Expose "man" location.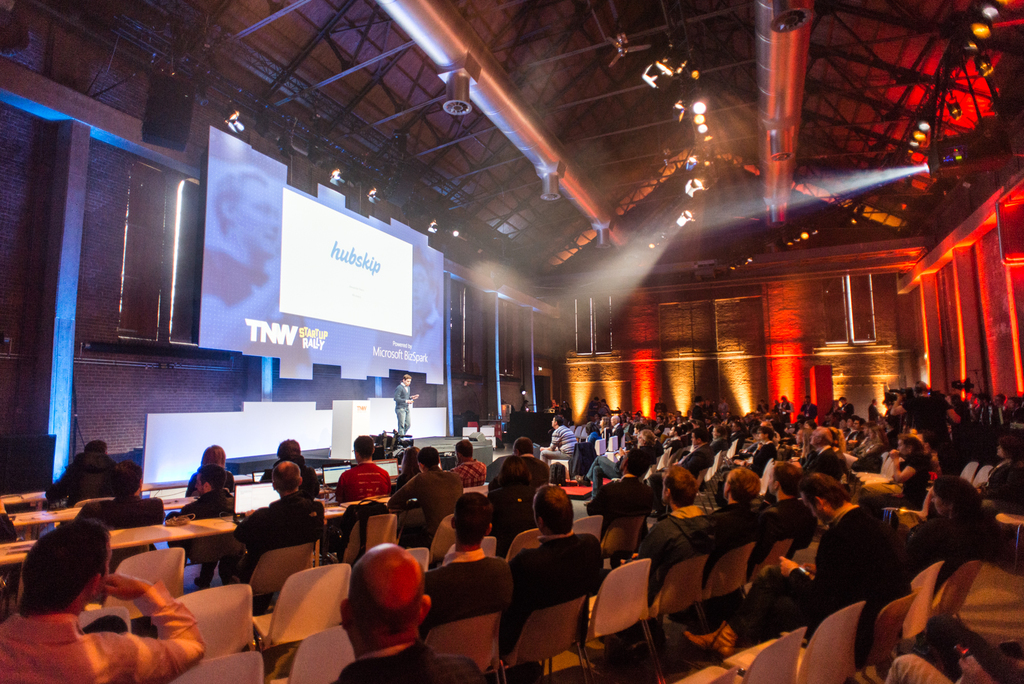
Exposed at box(513, 437, 550, 488).
